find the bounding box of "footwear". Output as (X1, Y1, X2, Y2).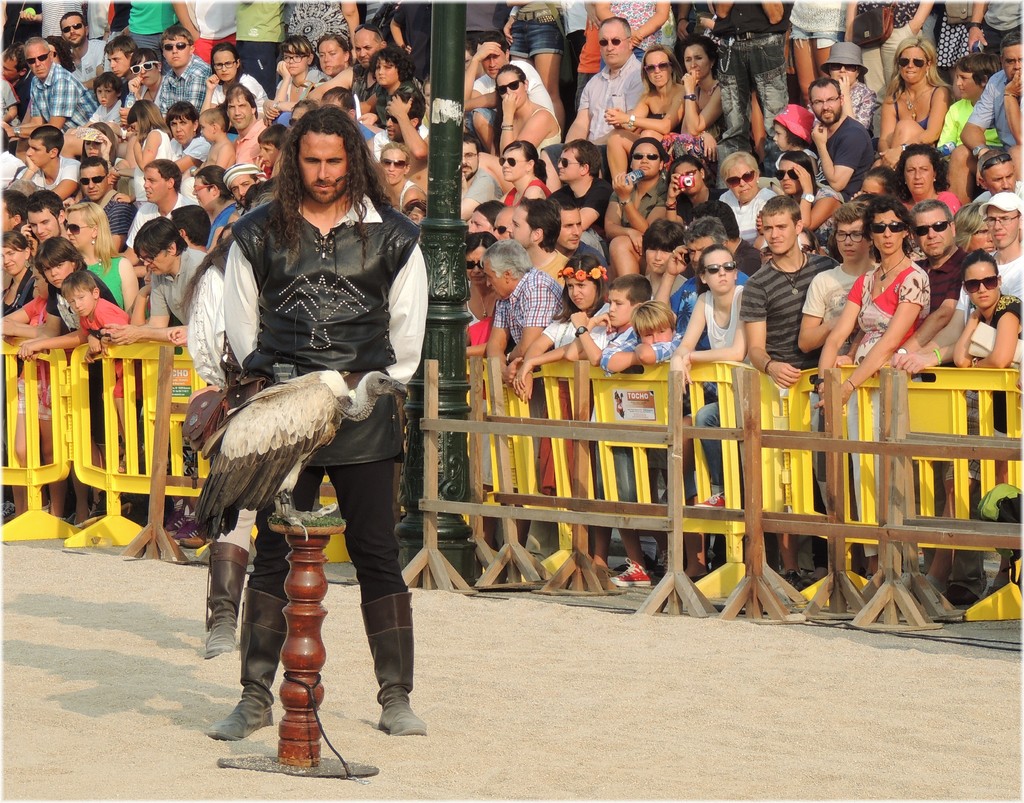
(944, 584, 972, 608).
